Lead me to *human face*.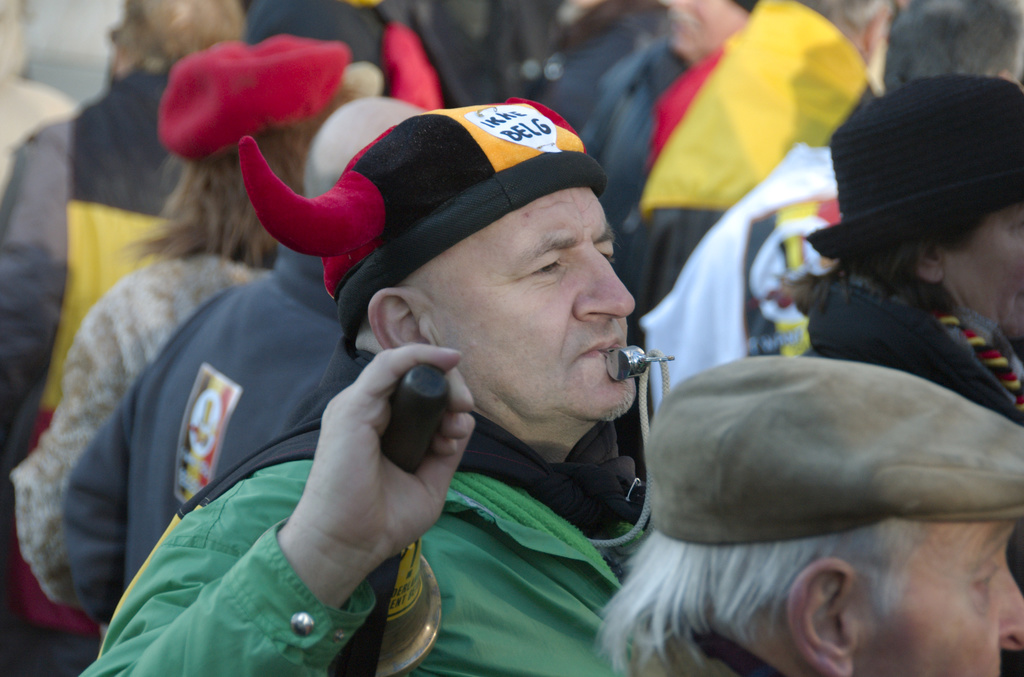
Lead to x1=867, y1=513, x2=1020, y2=676.
